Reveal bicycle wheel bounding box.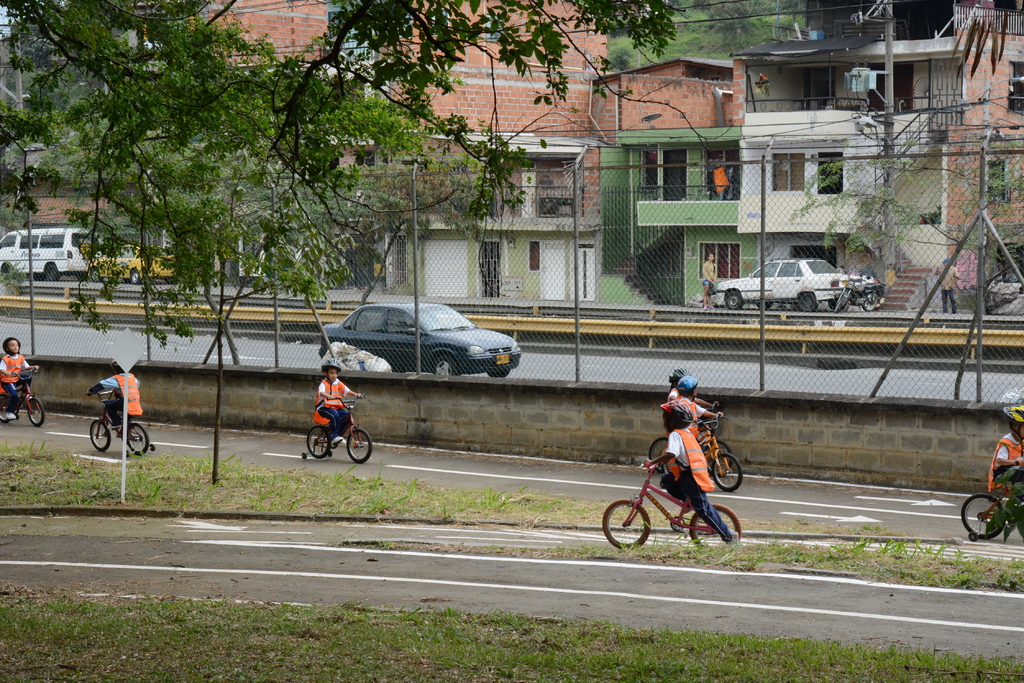
Revealed: <region>0, 380, 16, 424</region>.
